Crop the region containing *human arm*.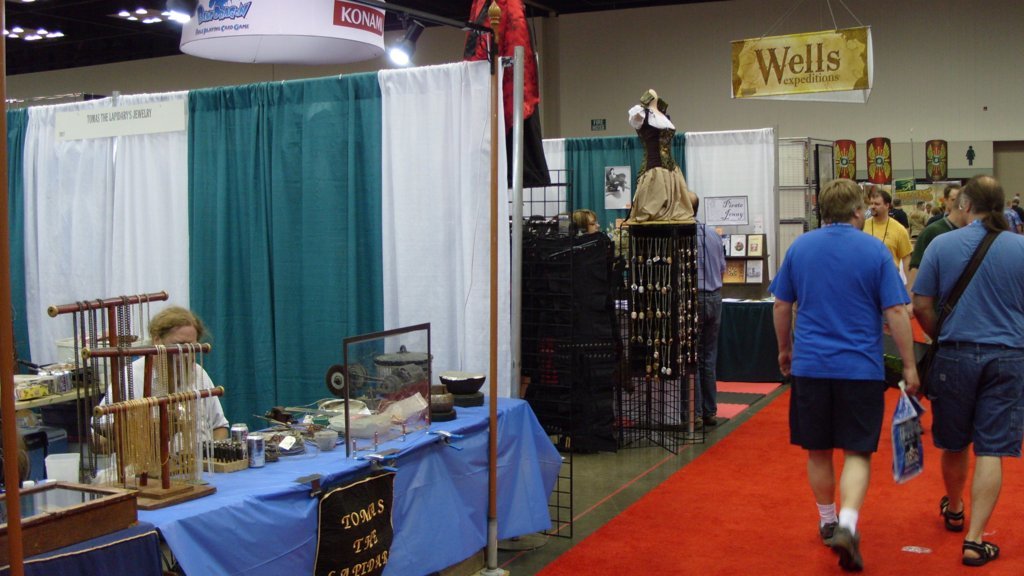
Crop region: left=899, top=228, right=914, bottom=289.
